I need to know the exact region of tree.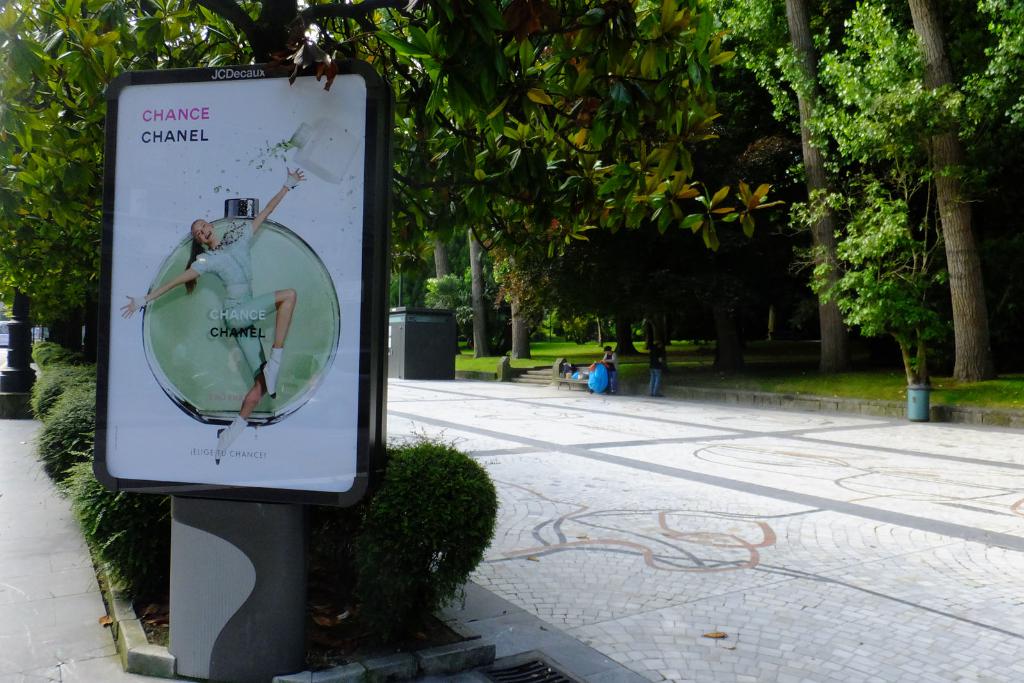
Region: locate(773, 30, 1002, 408).
